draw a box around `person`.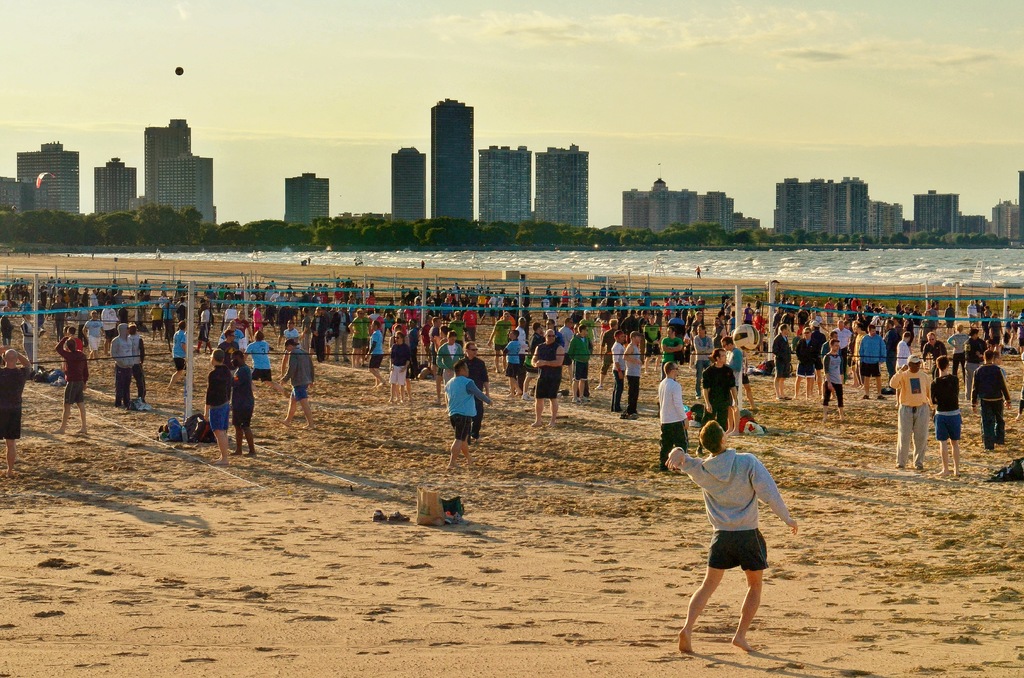
63, 330, 86, 372.
